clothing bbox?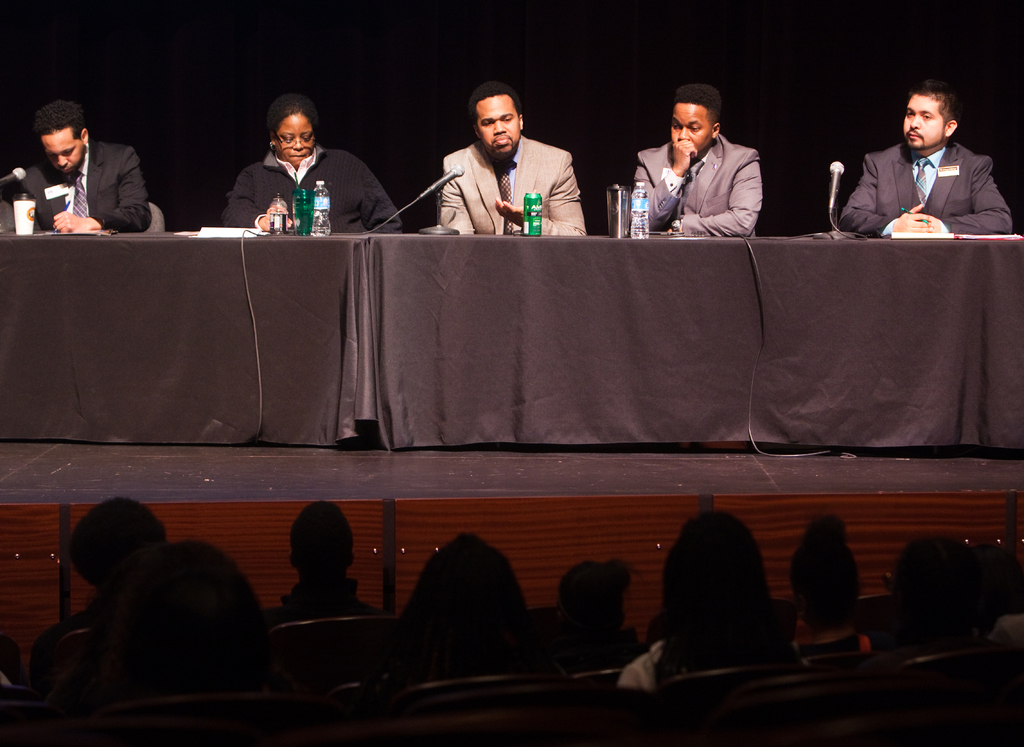
[x1=834, y1=140, x2=1018, y2=235]
